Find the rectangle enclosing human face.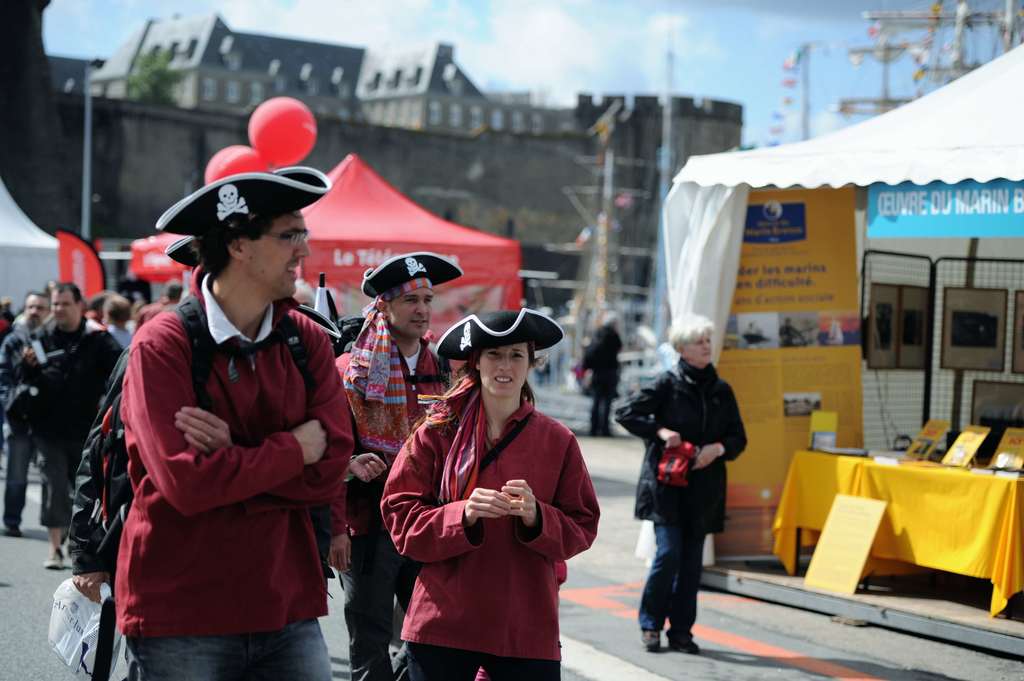
687/329/713/362.
